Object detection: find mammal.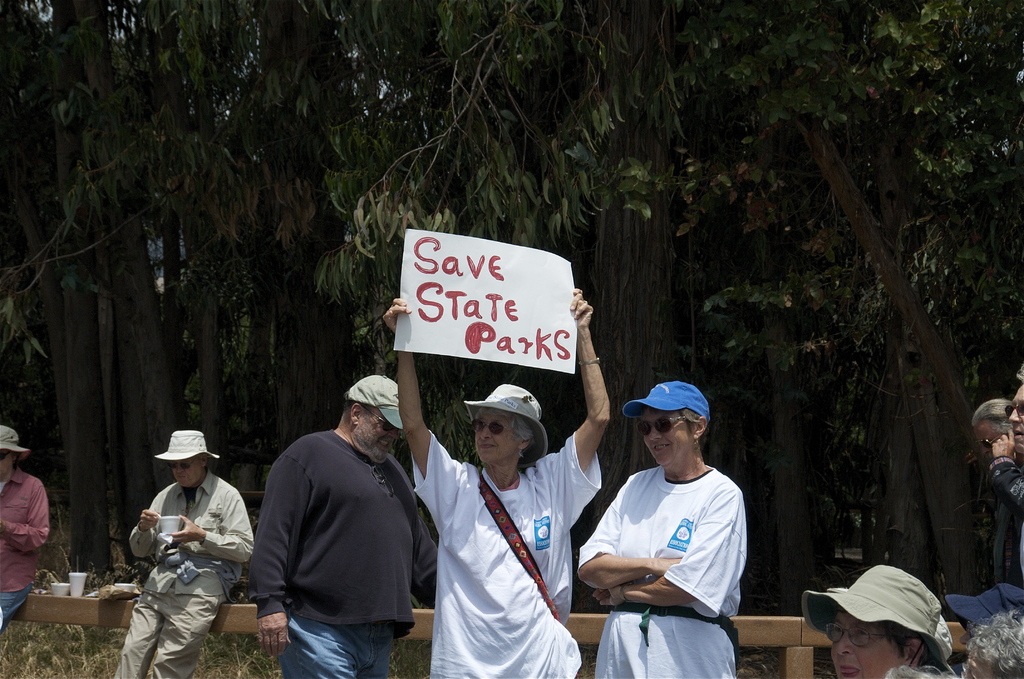
box=[100, 429, 251, 678].
